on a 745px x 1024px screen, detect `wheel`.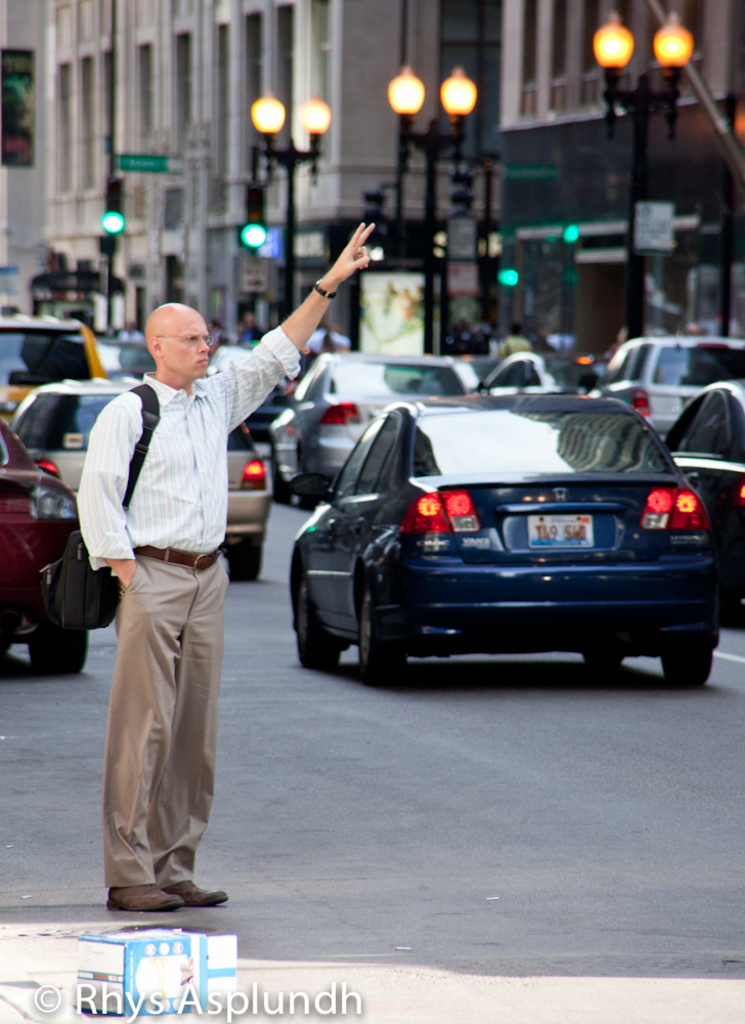
box(298, 566, 337, 675).
